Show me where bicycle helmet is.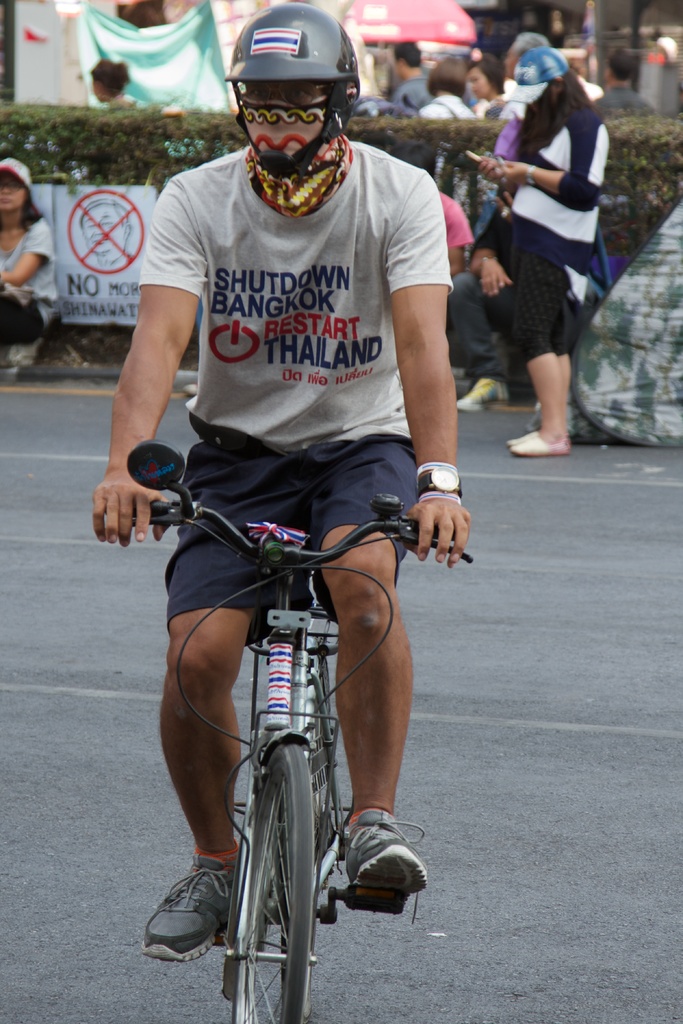
bicycle helmet is at [232,3,360,90].
